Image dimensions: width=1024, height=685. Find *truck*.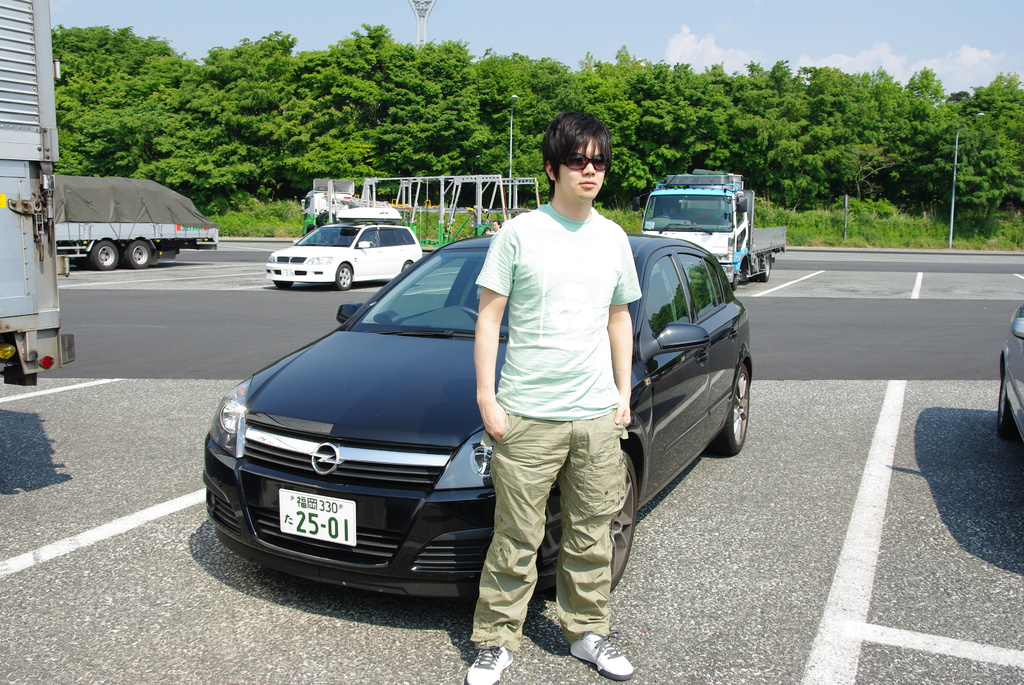
(0,0,78,388).
